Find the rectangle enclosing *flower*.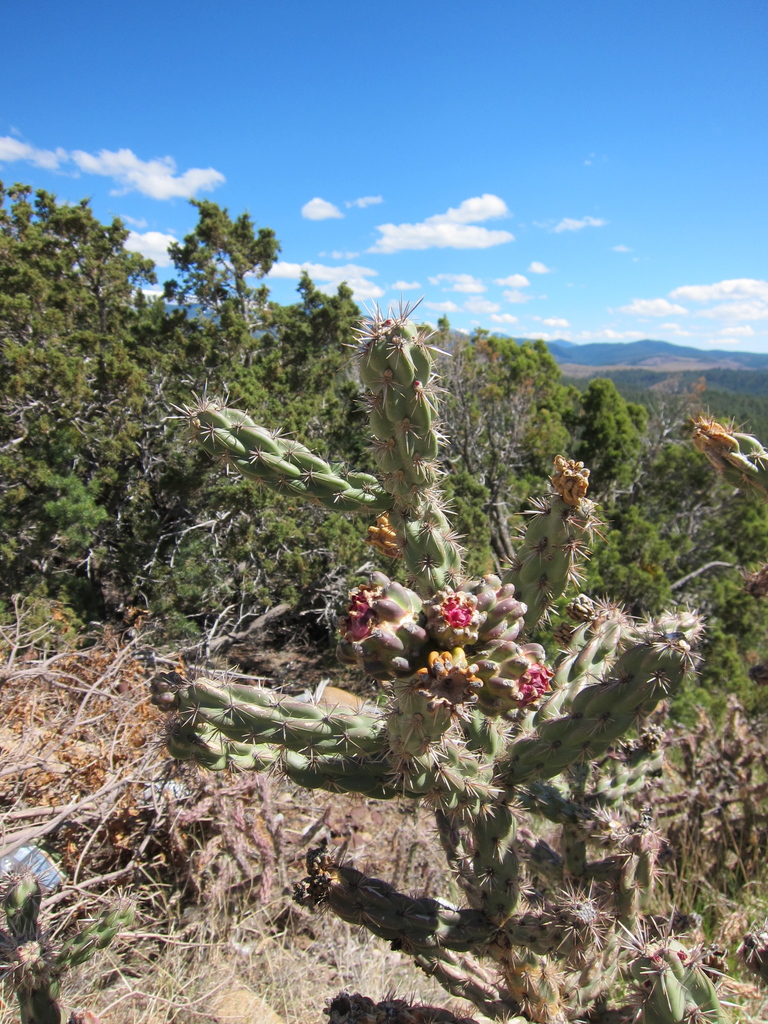
[429, 639, 481, 704].
